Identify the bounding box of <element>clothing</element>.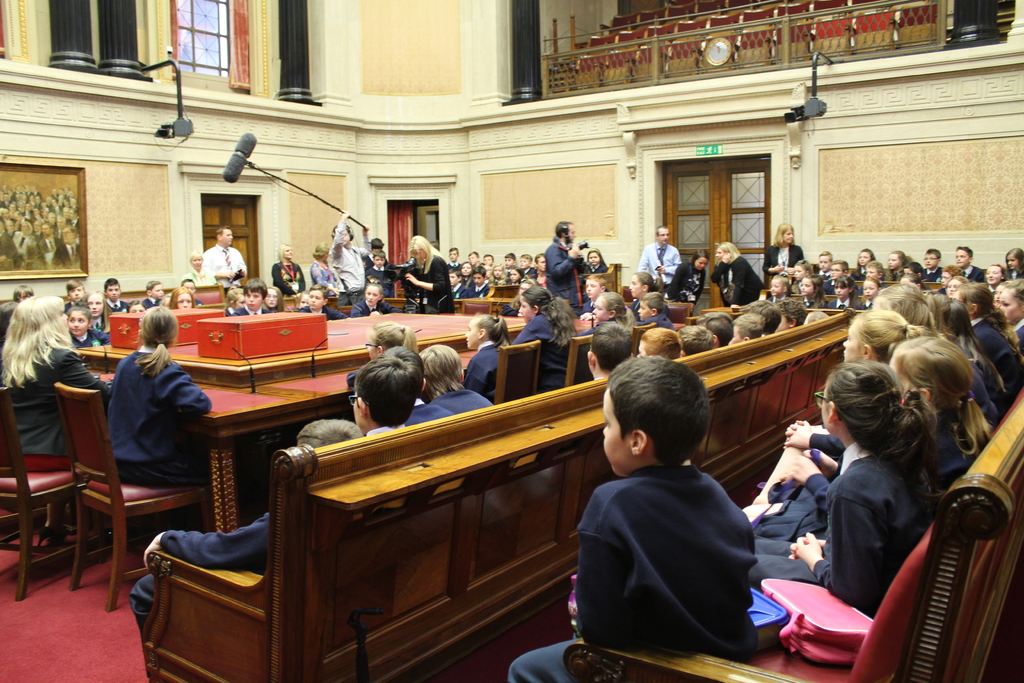
crop(3, 347, 92, 464).
